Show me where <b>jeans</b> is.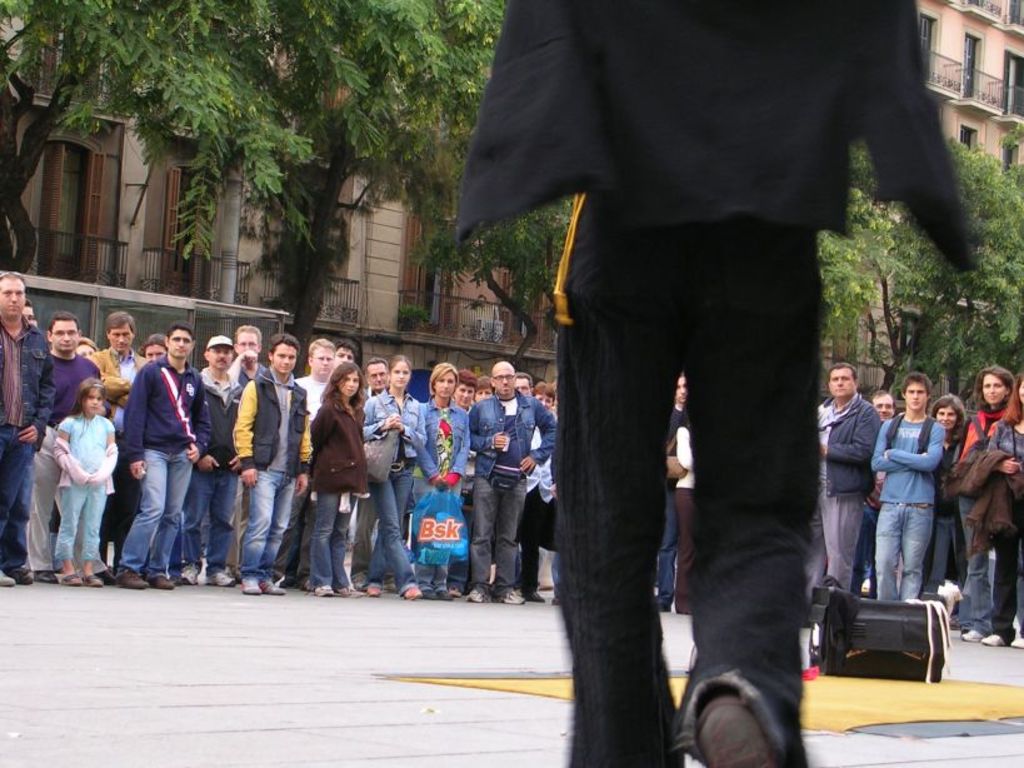
<b>jeans</b> is at bbox=[243, 469, 293, 573].
